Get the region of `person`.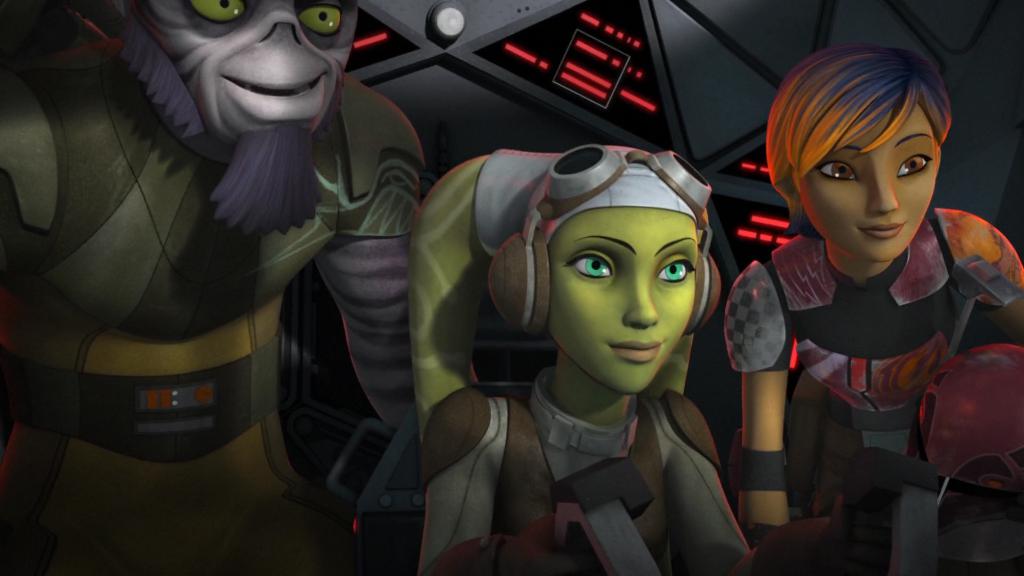
(x1=738, y1=30, x2=1023, y2=575).
